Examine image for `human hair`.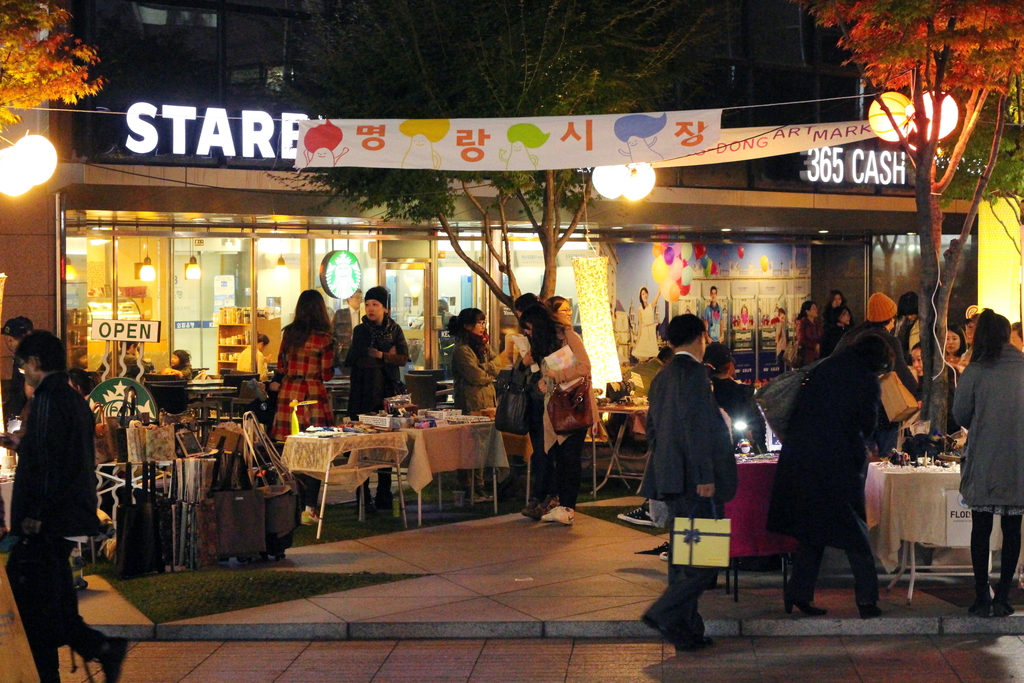
Examination result: {"x1": 640, "y1": 286, "x2": 650, "y2": 307}.
